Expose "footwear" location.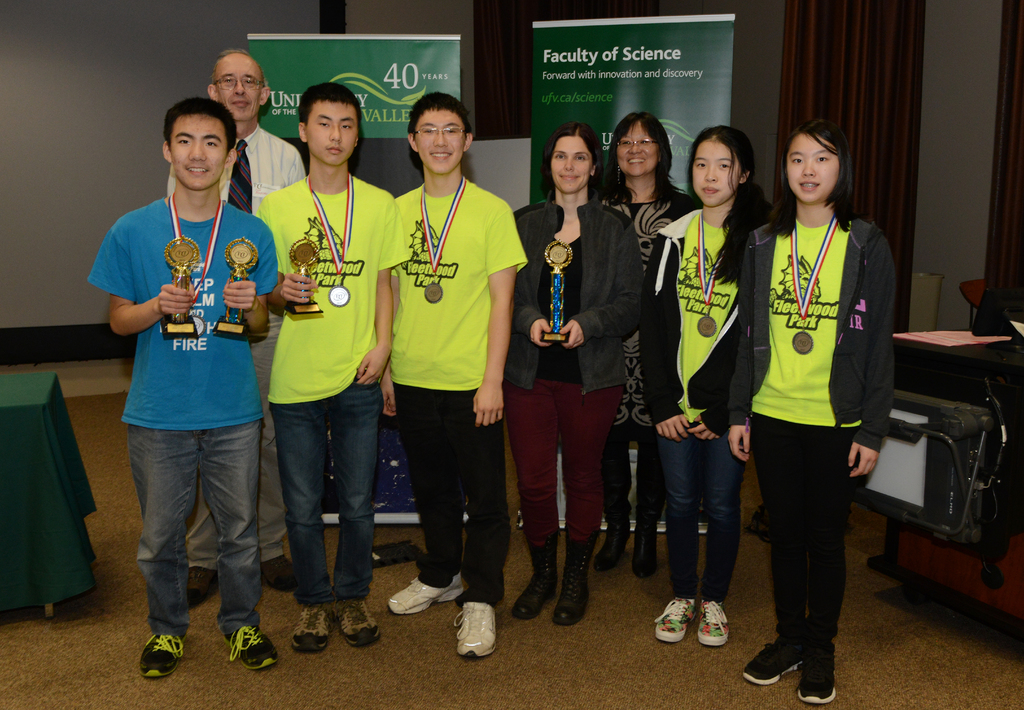
Exposed at [left=288, top=593, right=339, bottom=653].
